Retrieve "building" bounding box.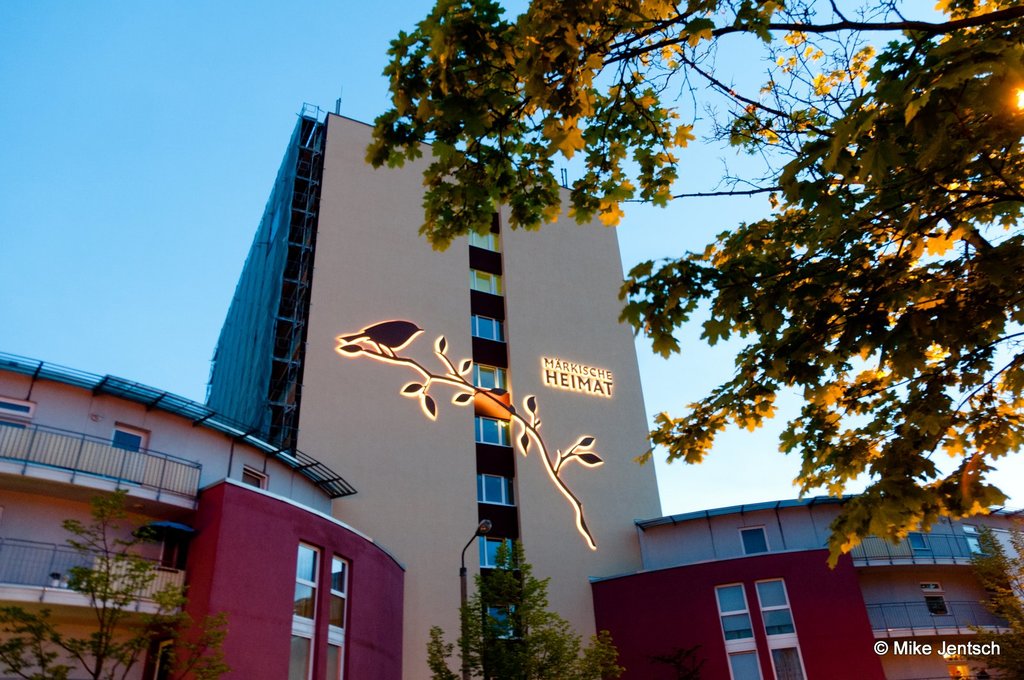
Bounding box: 0,93,1023,679.
